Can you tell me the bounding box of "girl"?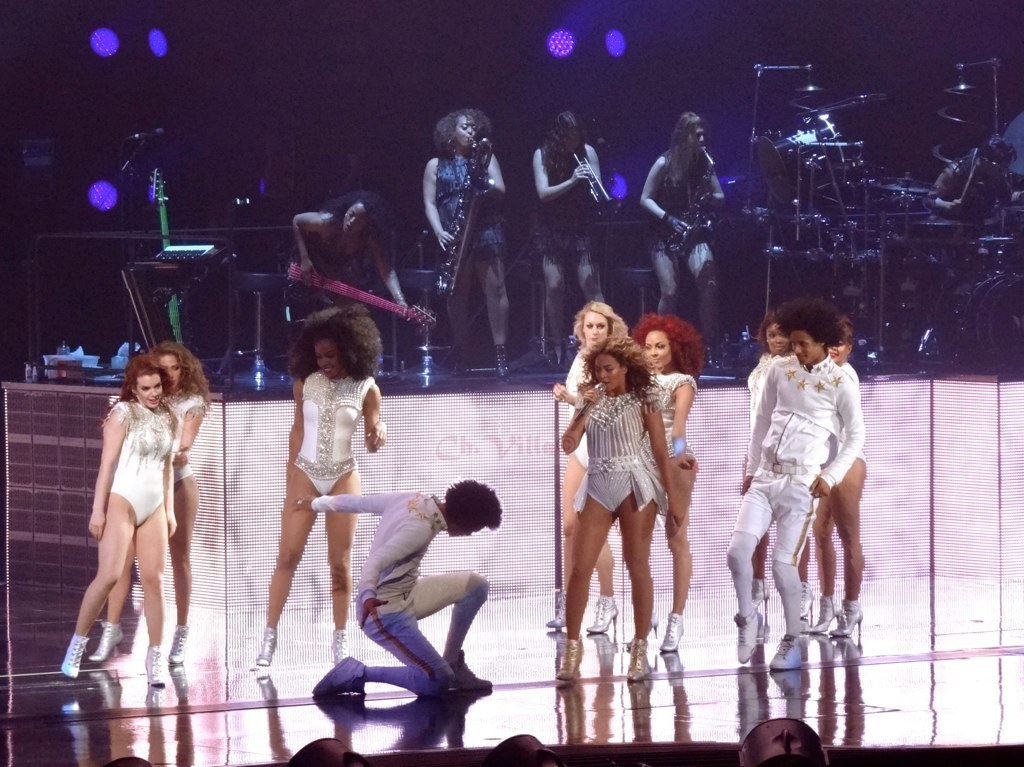
(x1=542, y1=301, x2=622, y2=629).
